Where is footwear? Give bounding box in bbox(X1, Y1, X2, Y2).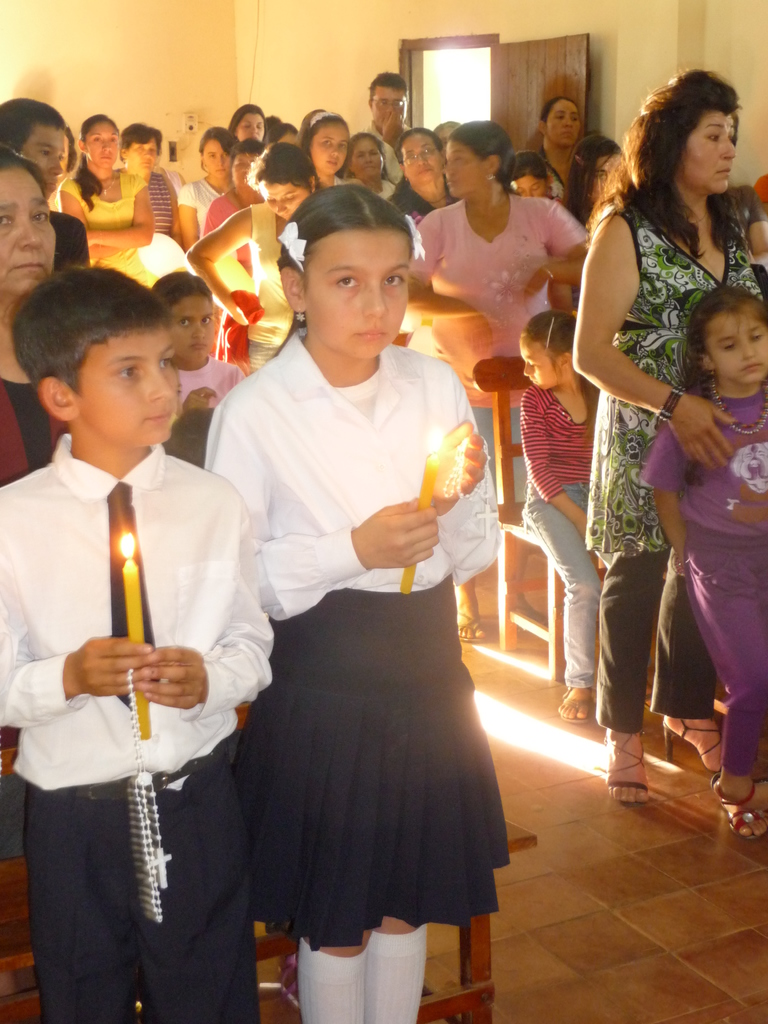
bbox(458, 610, 486, 641).
